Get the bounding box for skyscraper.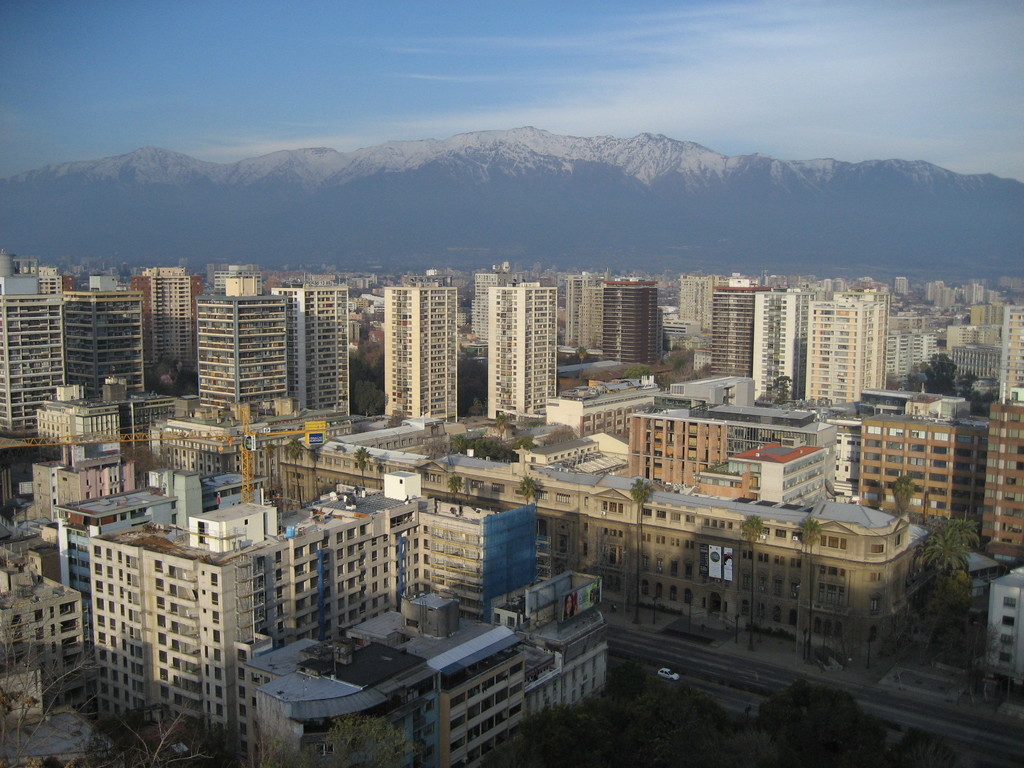
rect(478, 272, 490, 340).
